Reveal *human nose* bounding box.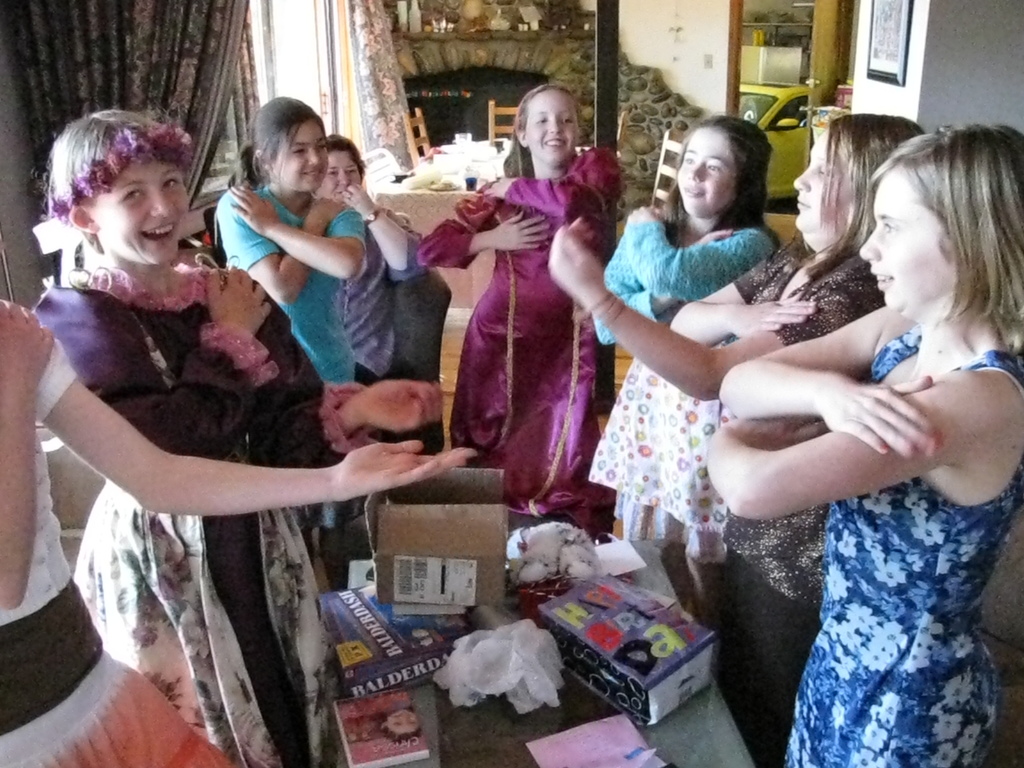
Revealed: box=[790, 166, 812, 188].
